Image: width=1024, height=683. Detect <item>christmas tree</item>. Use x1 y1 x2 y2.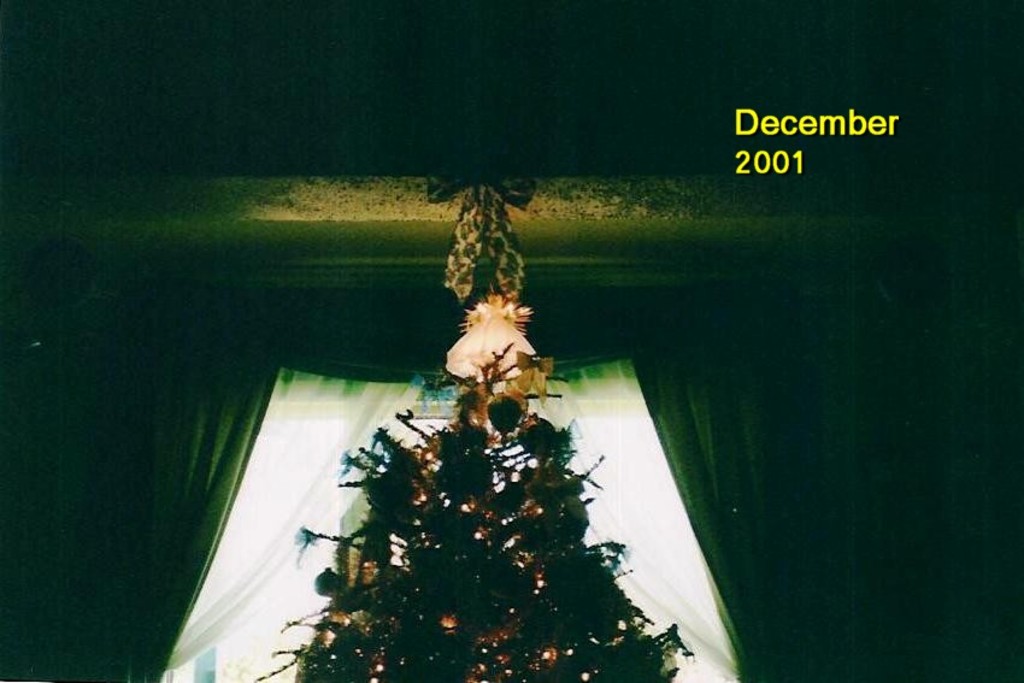
258 351 698 682.
